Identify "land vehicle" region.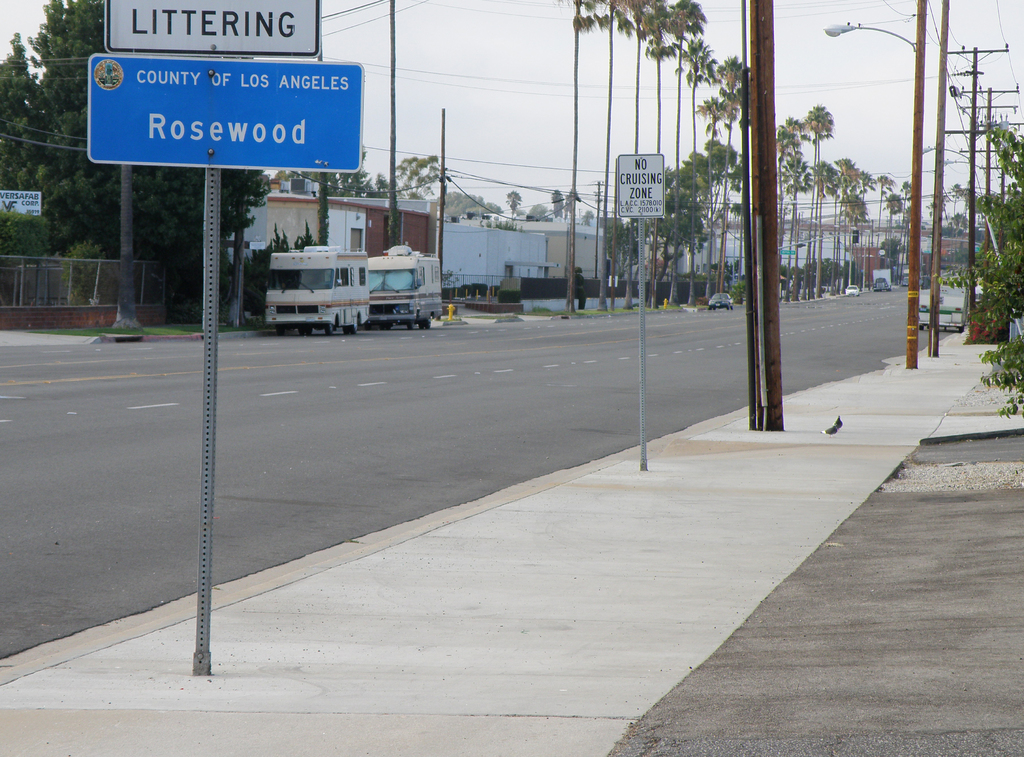
Region: <box>918,290,964,328</box>.
